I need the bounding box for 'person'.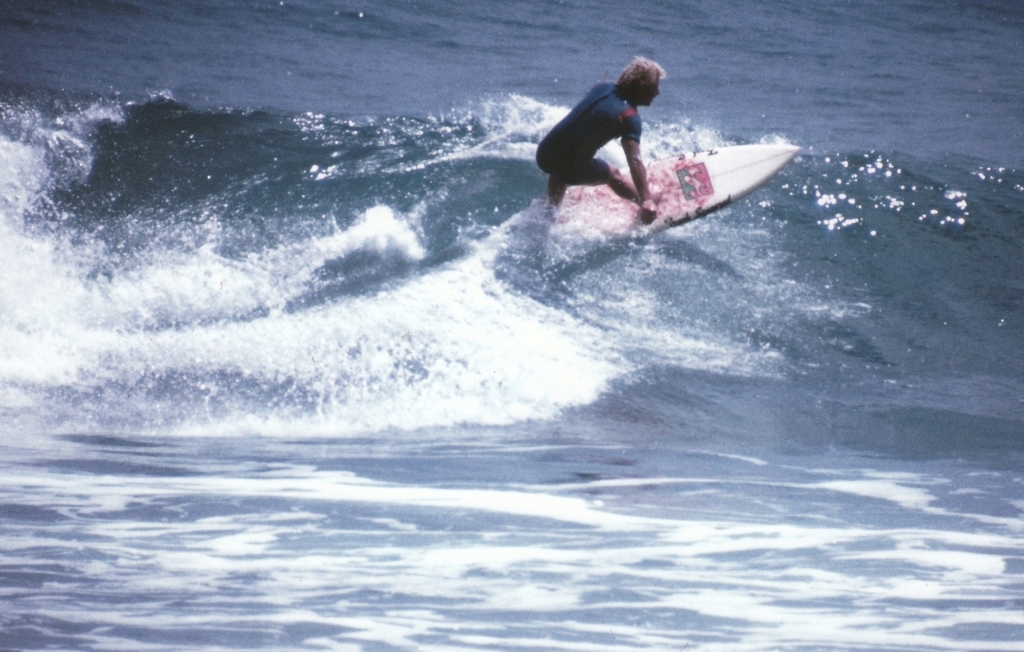
Here it is: {"x1": 554, "y1": 40, "x2": 680, "y2": 229}.
